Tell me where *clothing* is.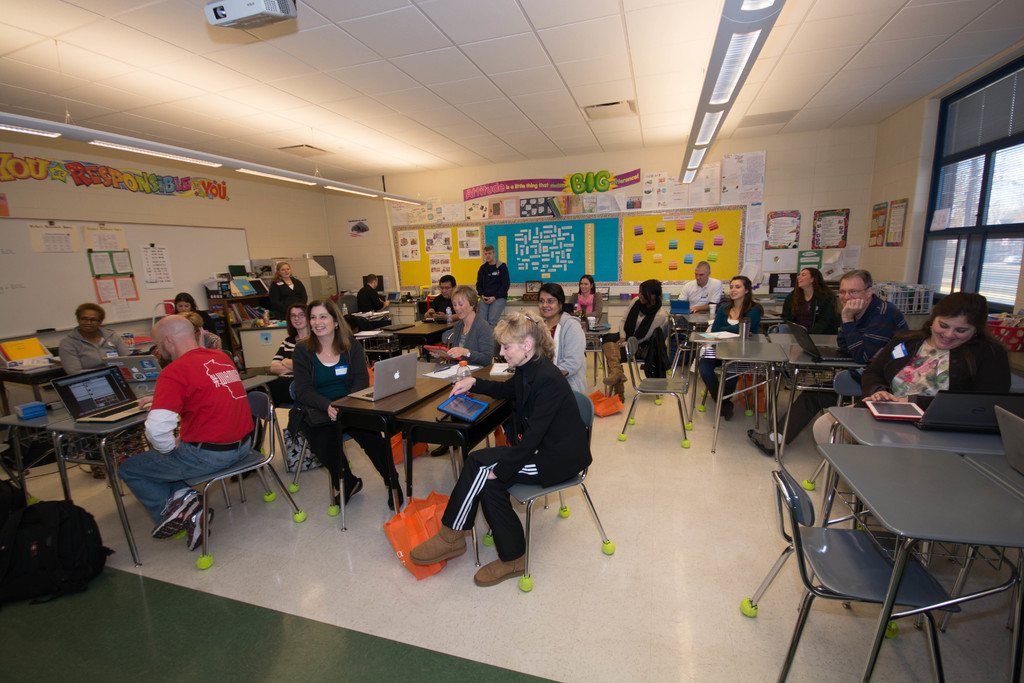
*clothing* is at Rect(199, 308, 220, 335).
